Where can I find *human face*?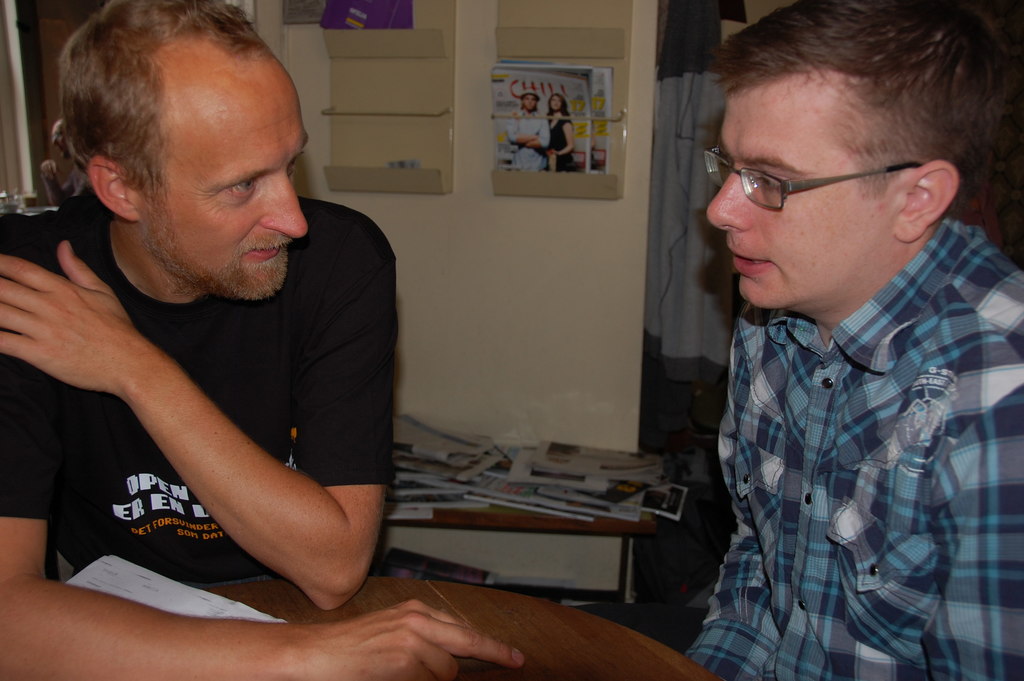
You can find it at locate(138, 54, 310, 302).
